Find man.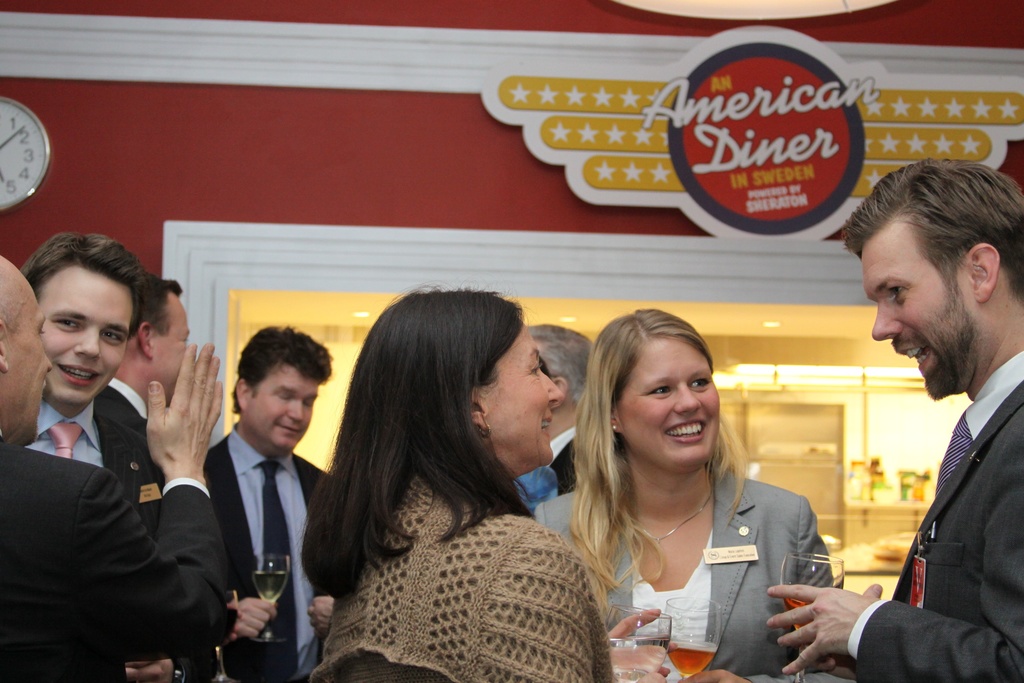
detection(17, 233, 168, 501).
